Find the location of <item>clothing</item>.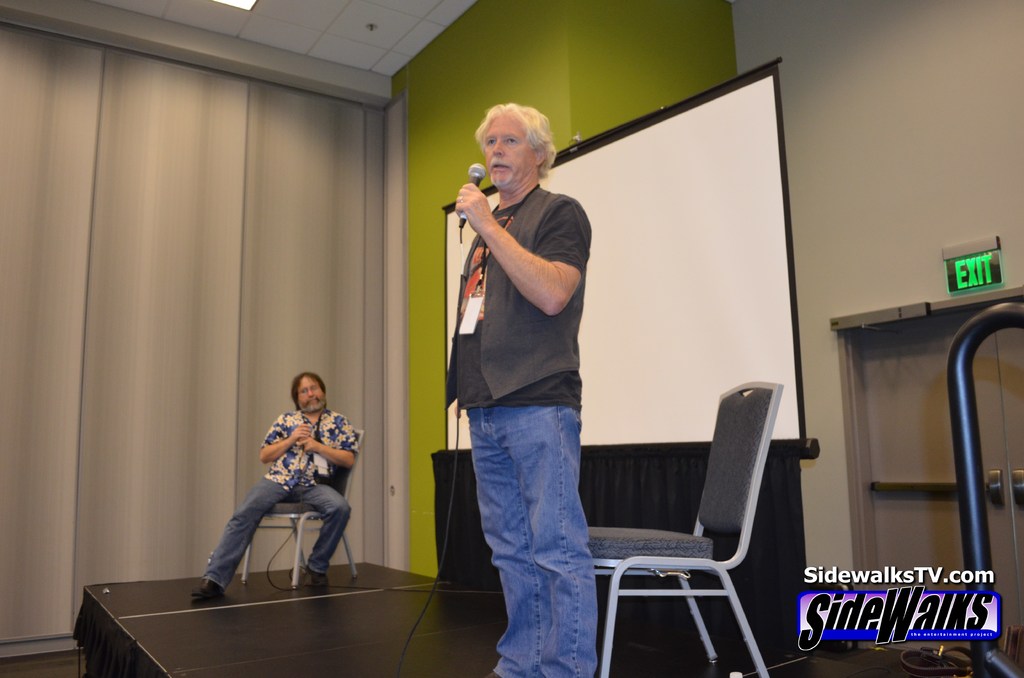
Location: [447, 183, 600, 677].
